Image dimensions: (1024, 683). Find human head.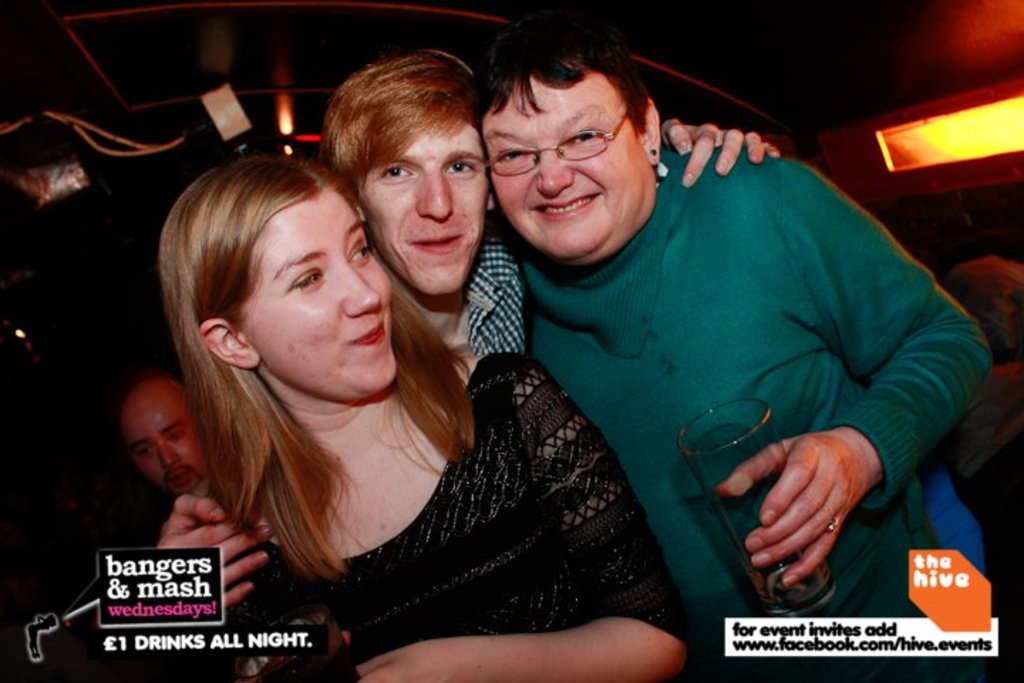
[x1=323, y1=48, x2=495, y2=299].
